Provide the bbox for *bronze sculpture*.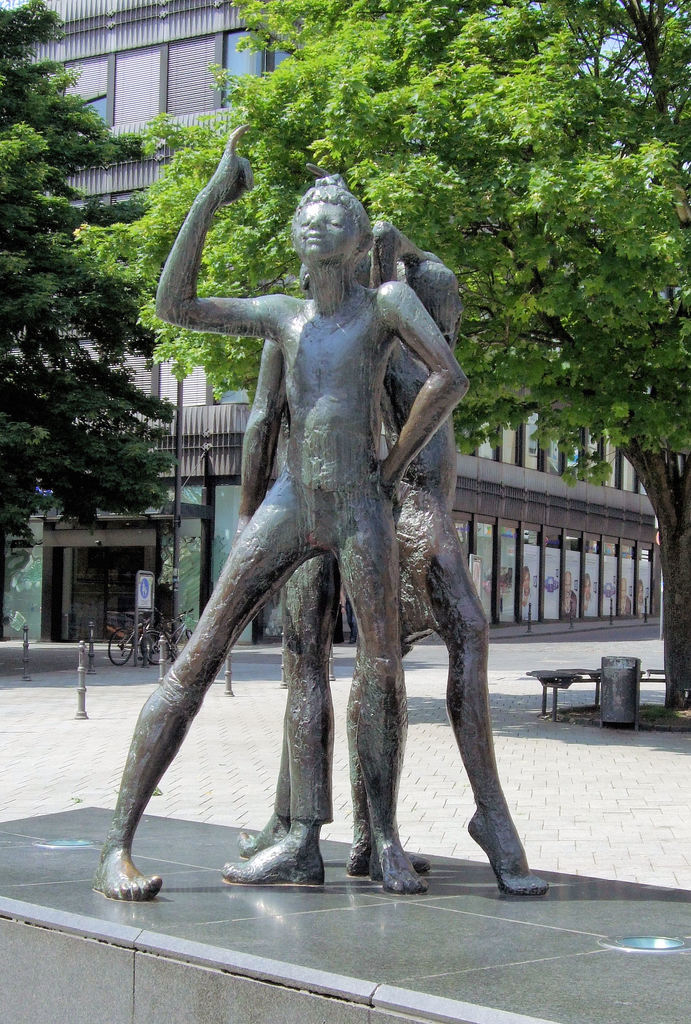
[x1=142, y1=148, x2=485, y2=882].
